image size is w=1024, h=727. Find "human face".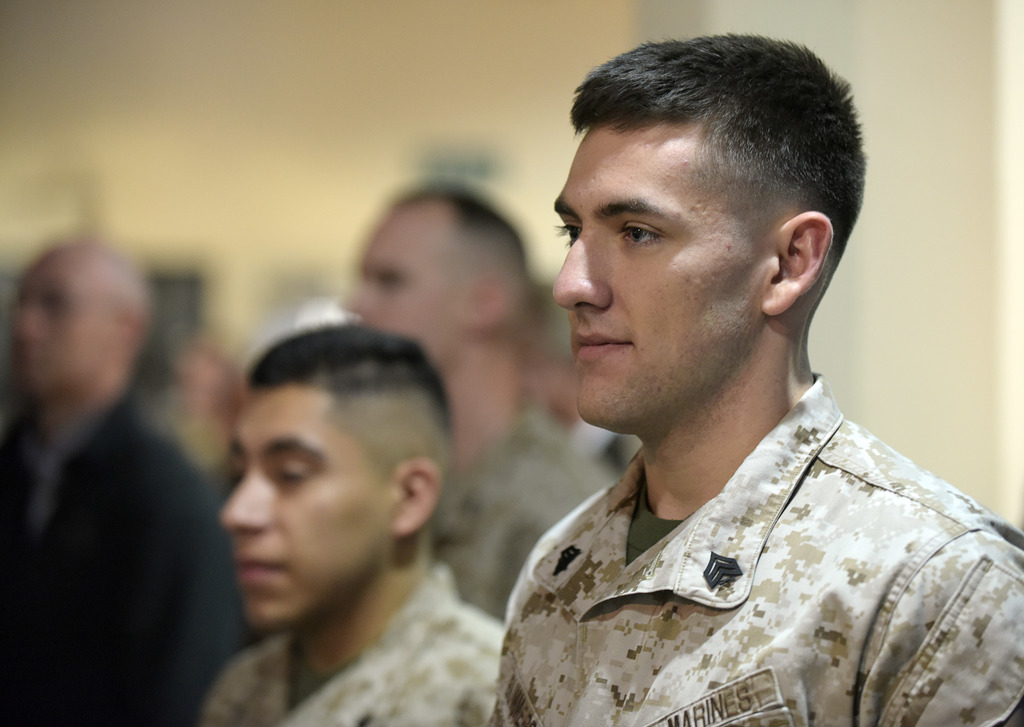
bbox=(9, 264, 113, 391).
